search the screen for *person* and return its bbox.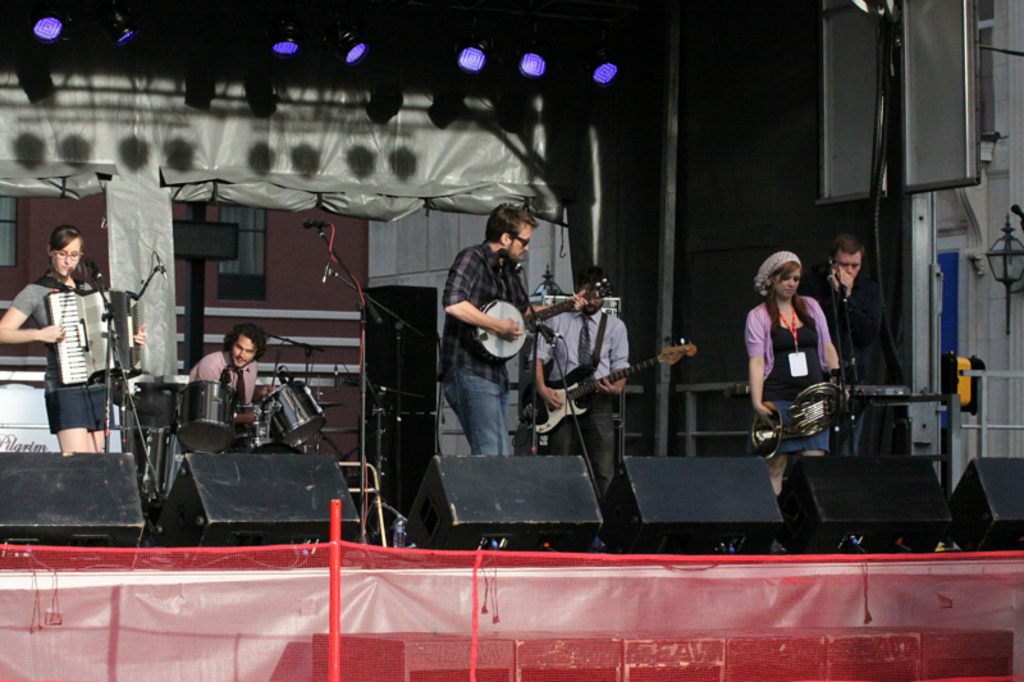
Found: pyautogui.locateOnScreen(442, 202, 604, 459).
